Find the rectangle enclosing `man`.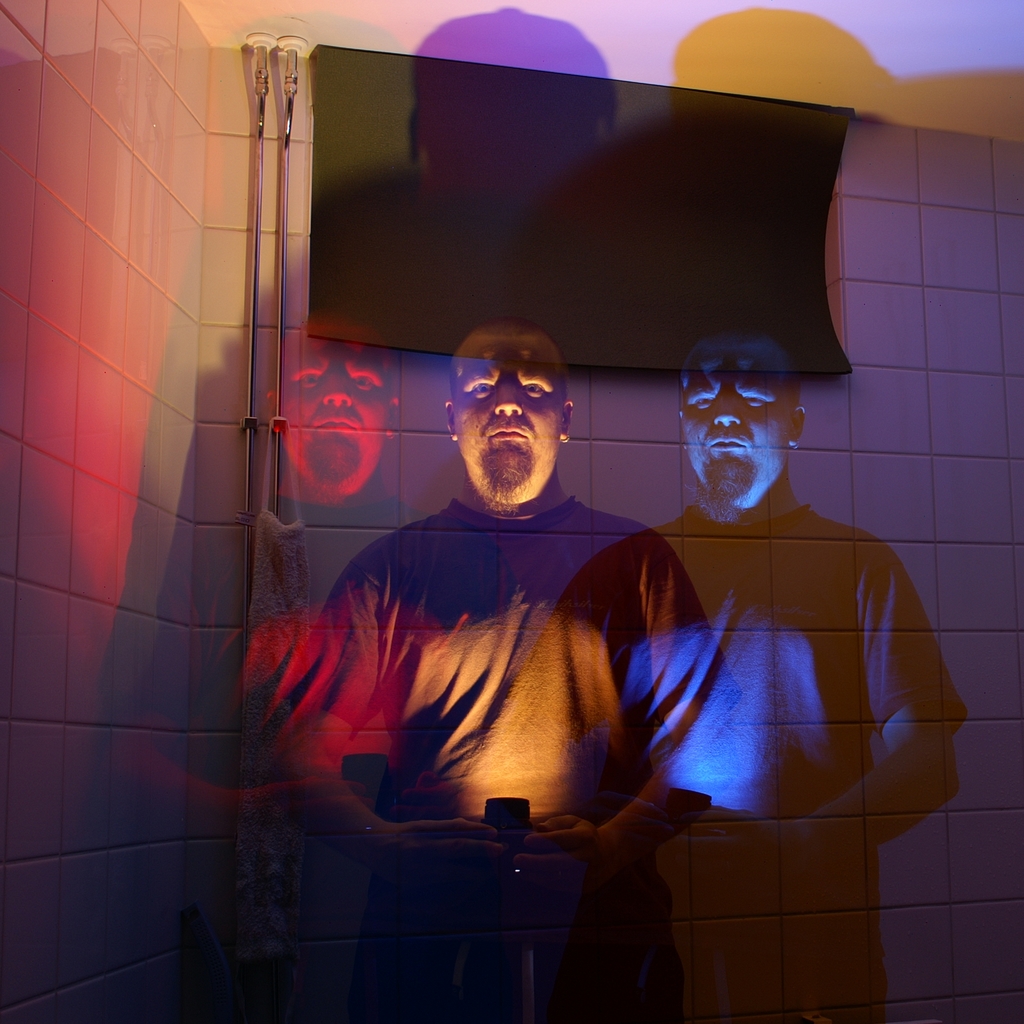
(left=573, top=322, right=963, bottom=969).
